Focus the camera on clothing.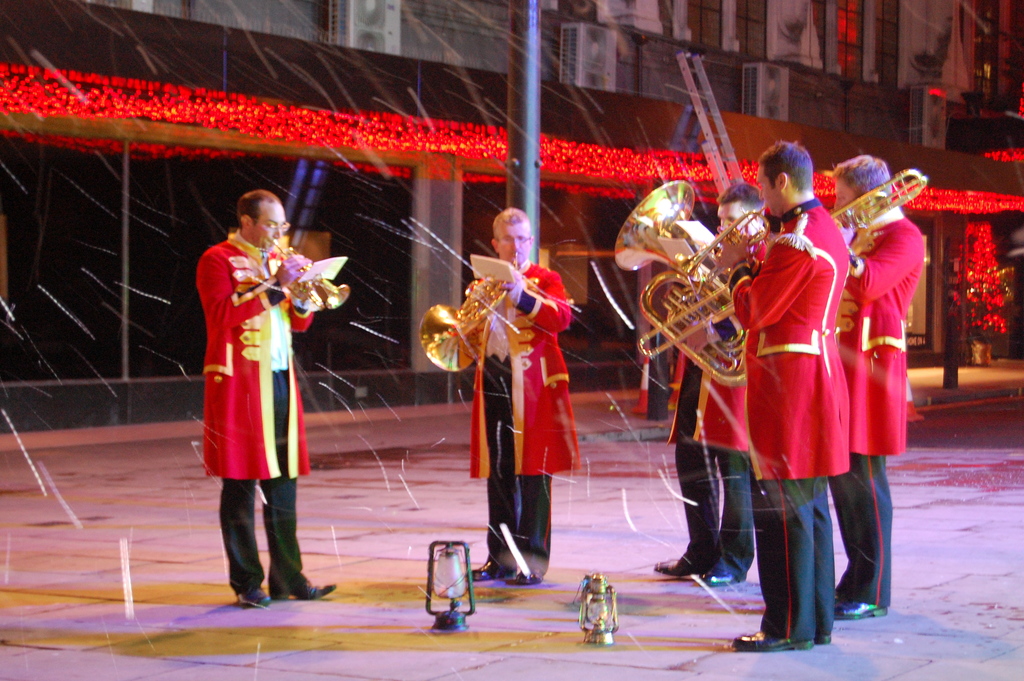
Focus region: box(218, 375, 310, 599).
